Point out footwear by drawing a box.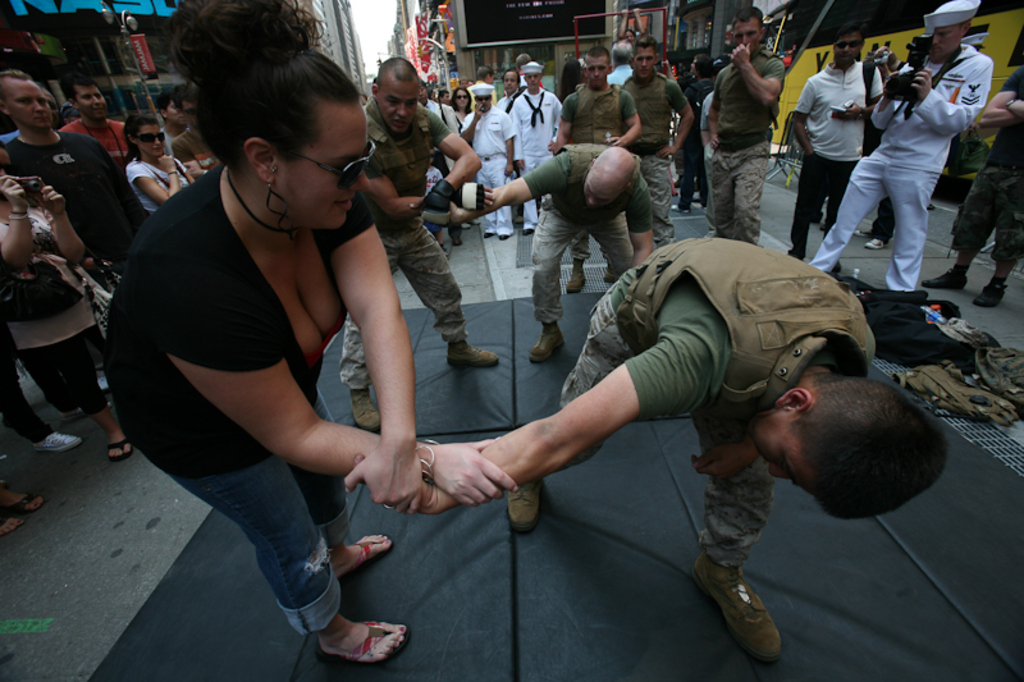
x1=483 y1=233 x2=490 y2=242.
